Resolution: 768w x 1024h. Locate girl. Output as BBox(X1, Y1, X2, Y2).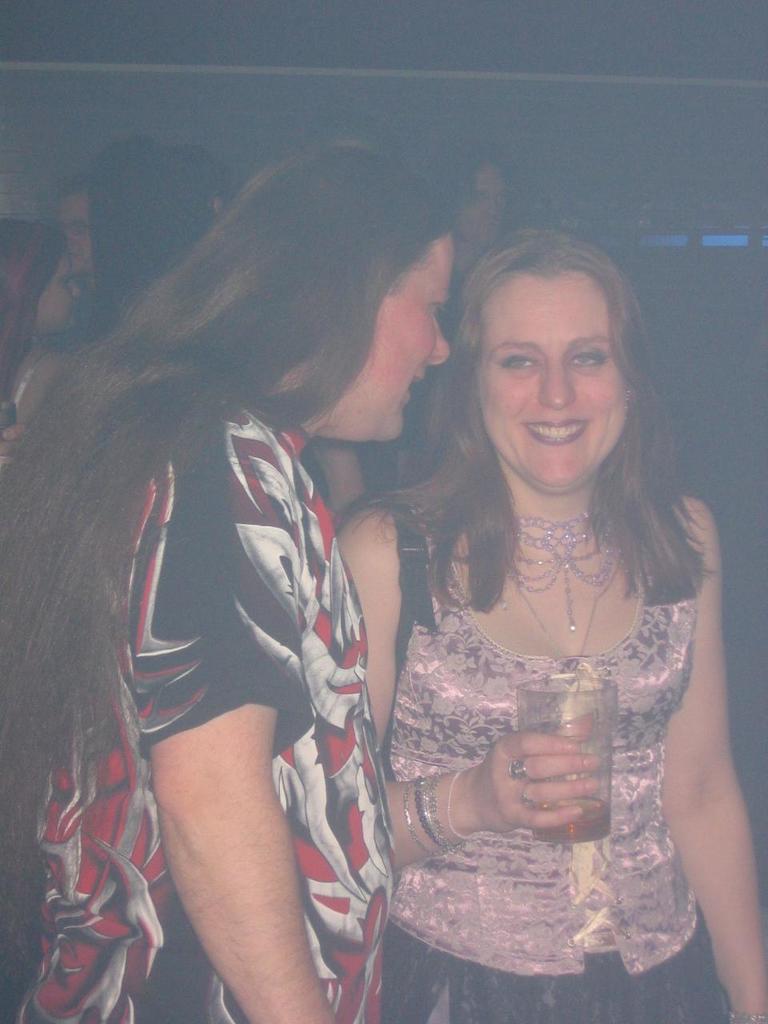
BBox(0, 133, 466, 1018).
